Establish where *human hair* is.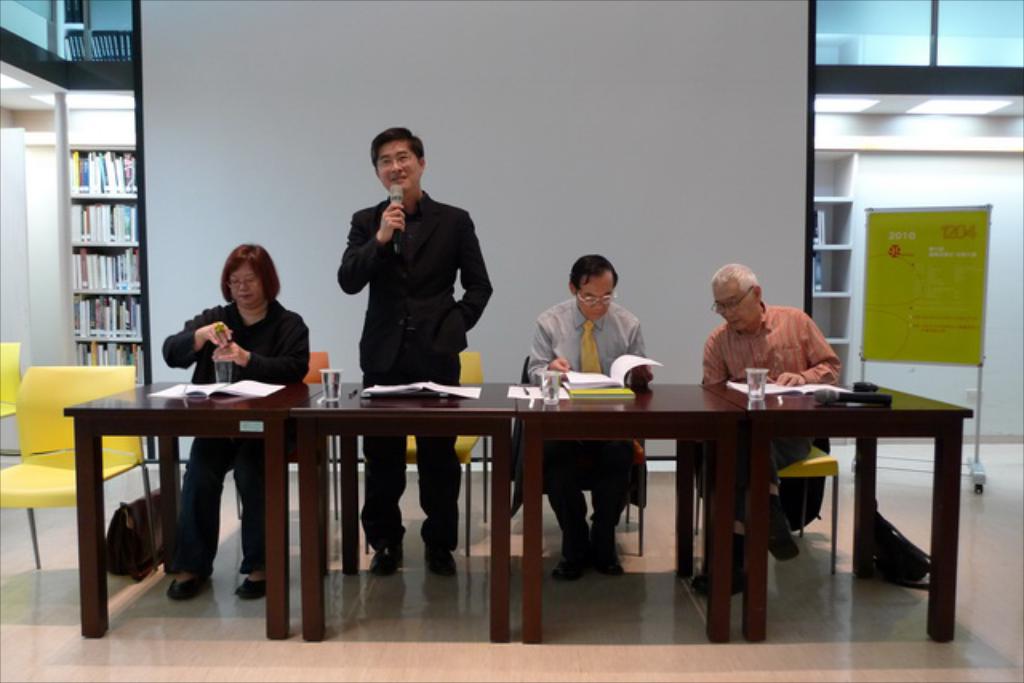
Established at detection(709, 267, 763, 309).
